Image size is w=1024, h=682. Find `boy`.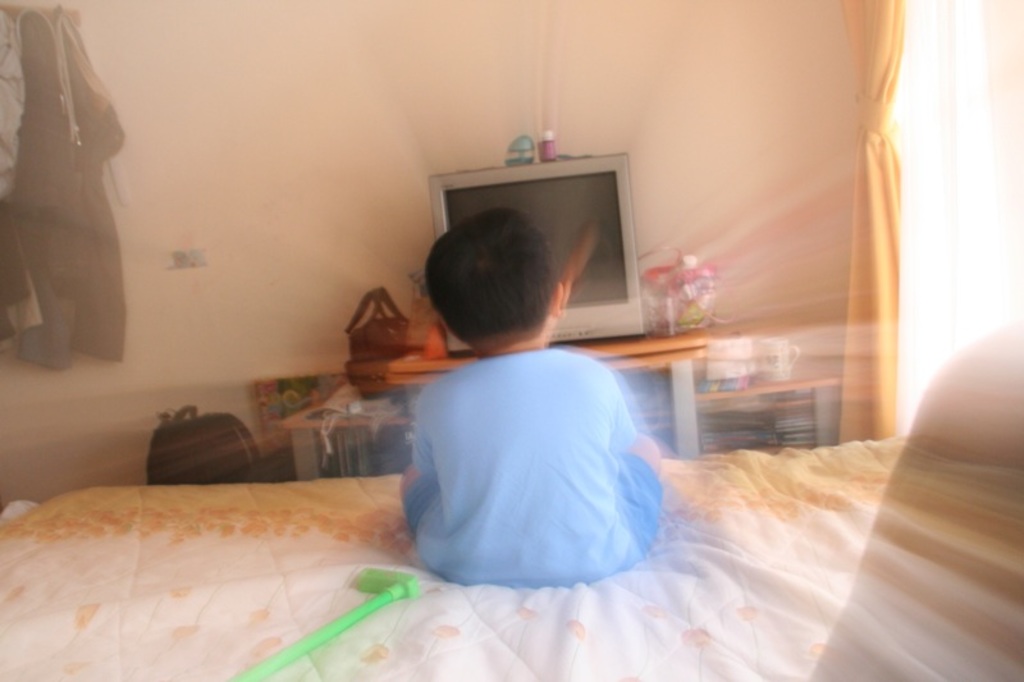
410,201,659,589.
